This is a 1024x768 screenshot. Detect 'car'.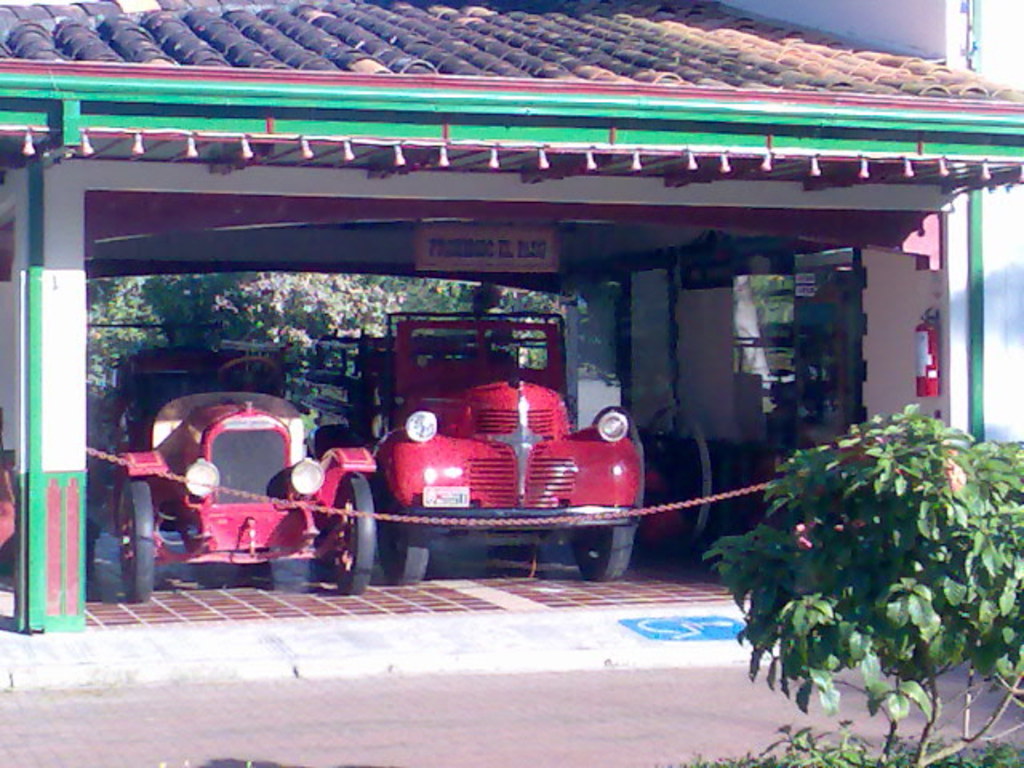
<region>306, 307, 646, 587</region>.
